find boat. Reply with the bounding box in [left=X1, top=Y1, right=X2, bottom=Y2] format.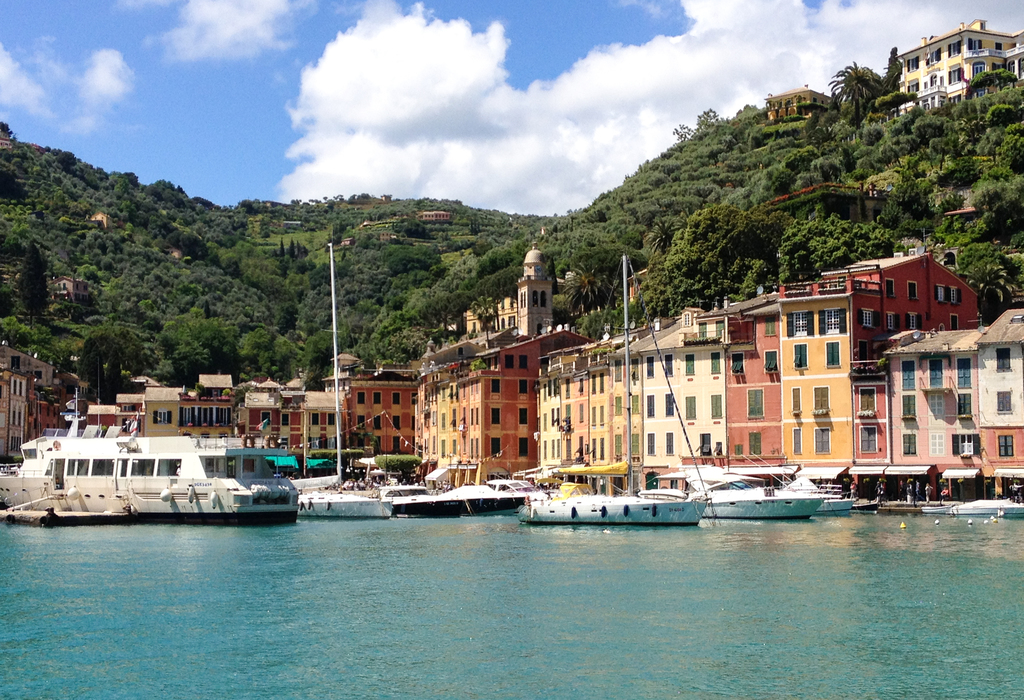
[left=954, top=497, right=1023, bottom=514].
